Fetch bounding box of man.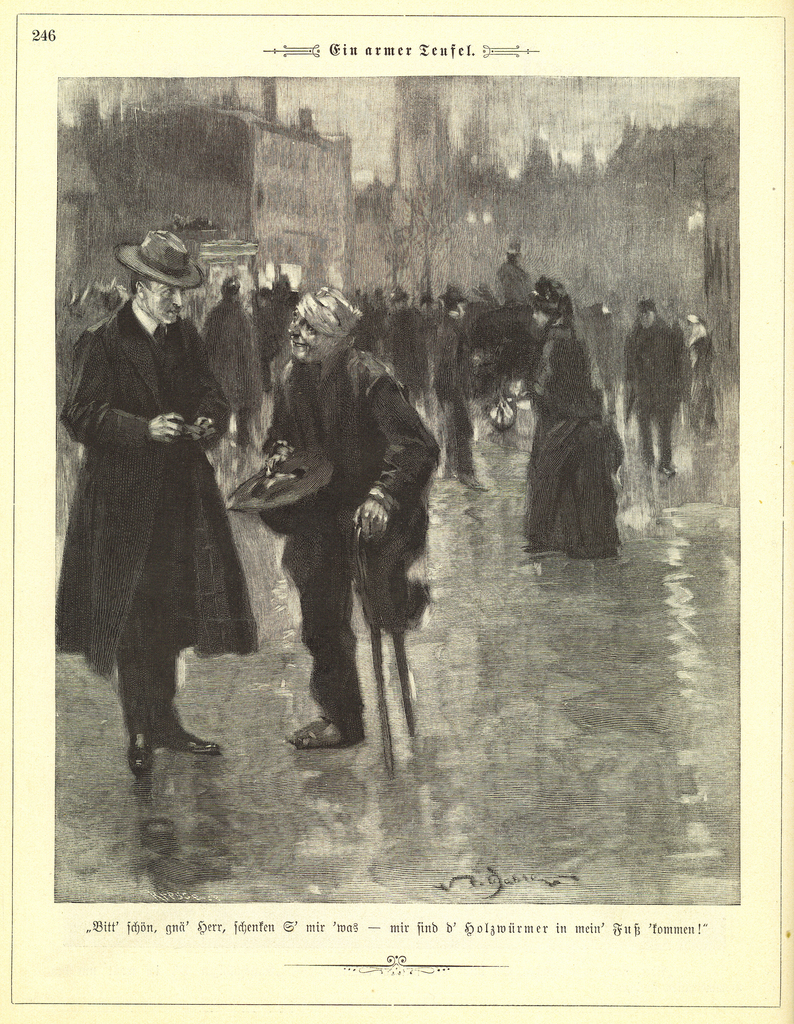
Bbox: <region>432, 286, 487, 493</region>.
